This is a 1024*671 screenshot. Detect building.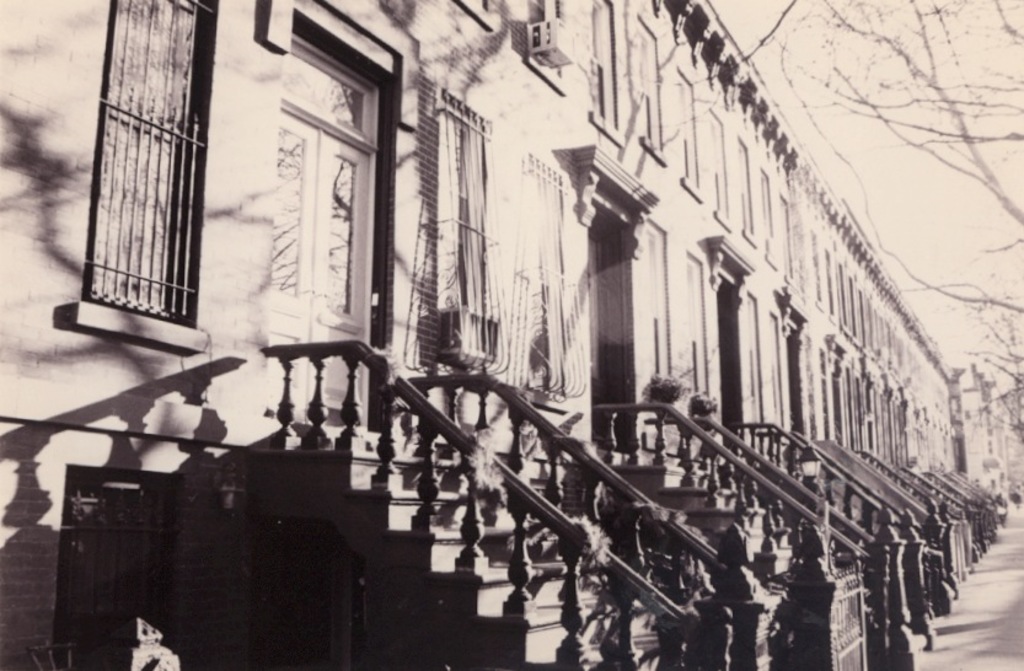
bbox=[0, 0, 1014, 669].
